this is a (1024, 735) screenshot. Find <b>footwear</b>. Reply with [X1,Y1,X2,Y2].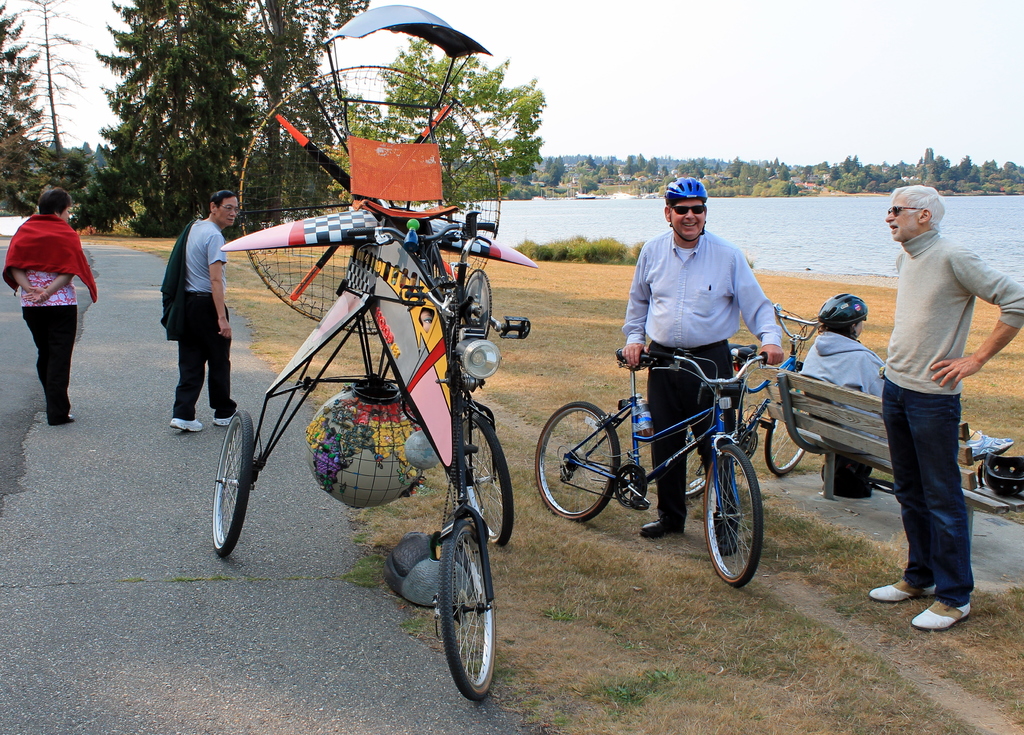
[639,511,671,536].
